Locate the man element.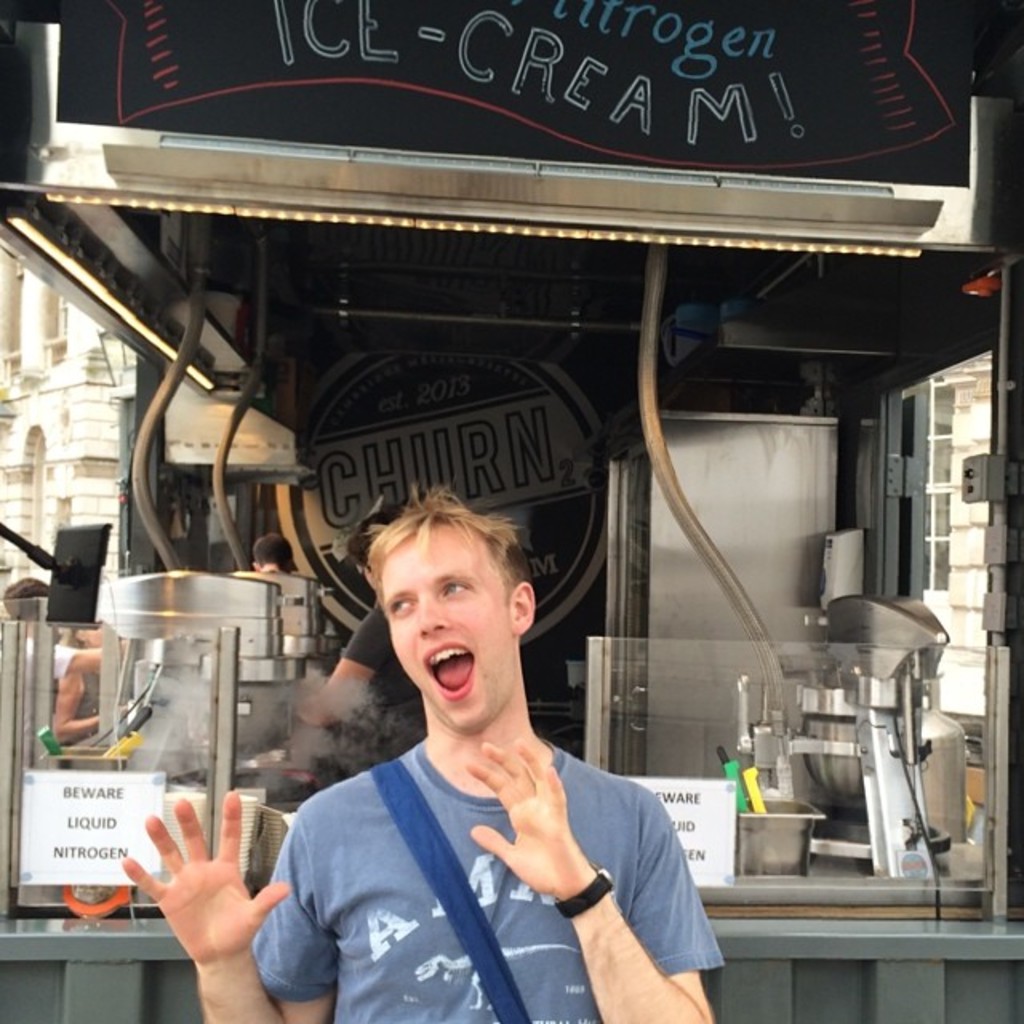
Element bbox: locate(245, 469, 714, 1019).
